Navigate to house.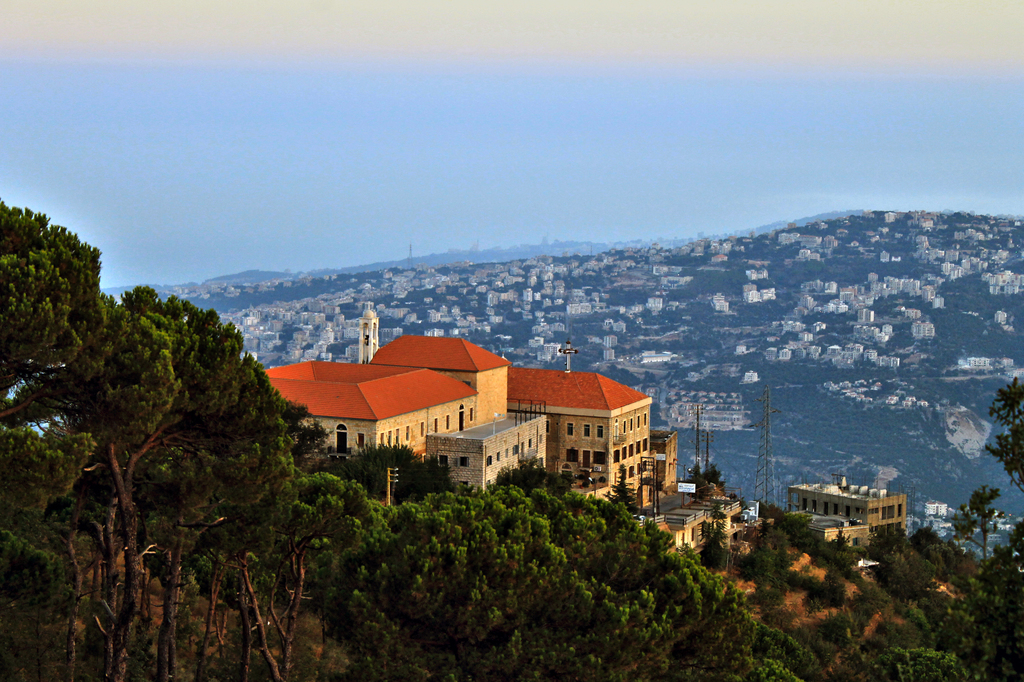
Navigation target: crop(981, 509, 1016, 560).
